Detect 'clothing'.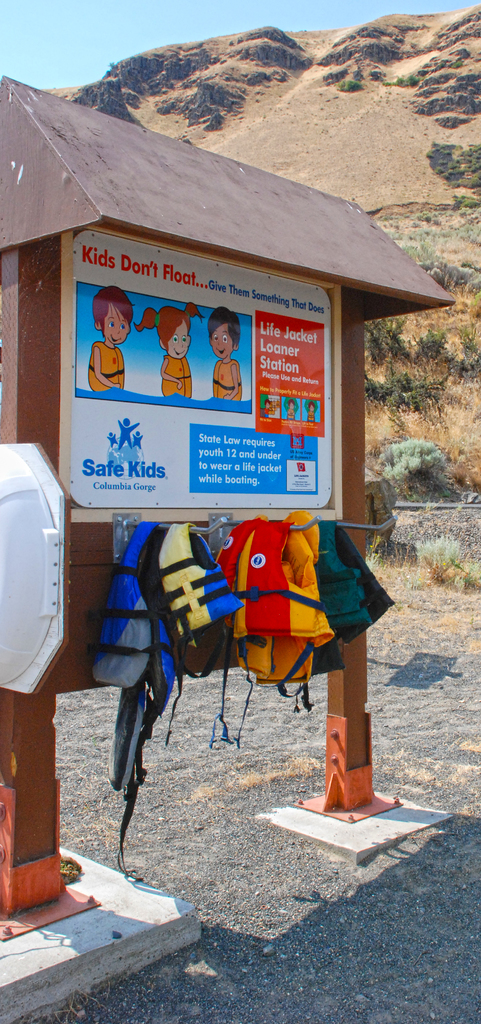
Detected at pyautogui.locateOnScreen(86, 339, 125, 392).
